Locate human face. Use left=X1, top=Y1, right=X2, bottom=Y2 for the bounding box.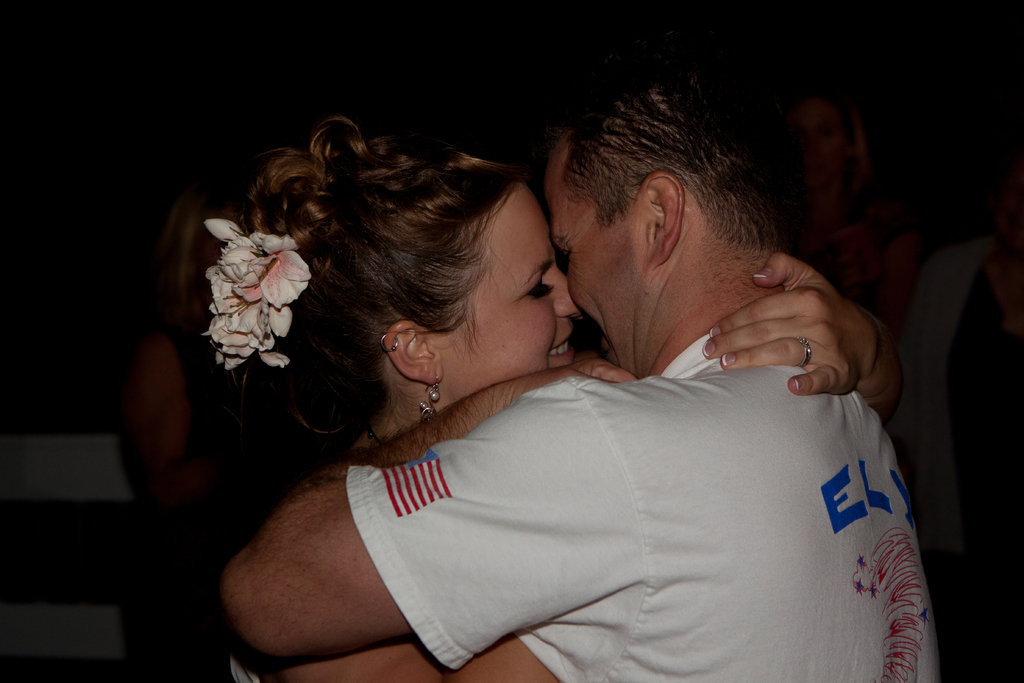
left=434, top=185, right=586, bottom=399.
